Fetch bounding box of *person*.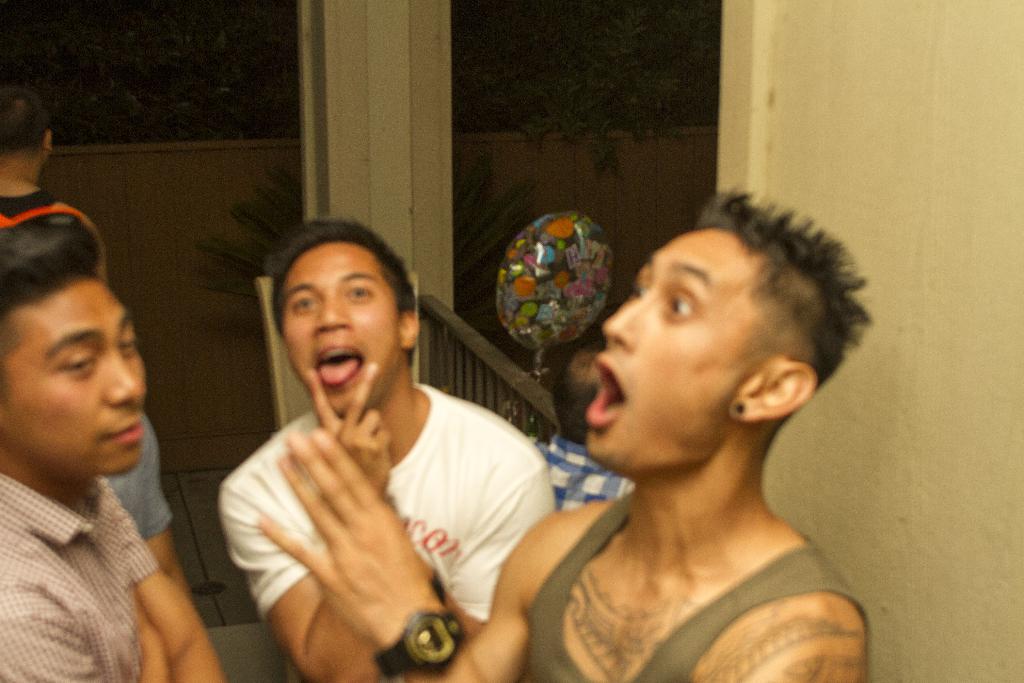
Bbox: (217,218,550,682).
